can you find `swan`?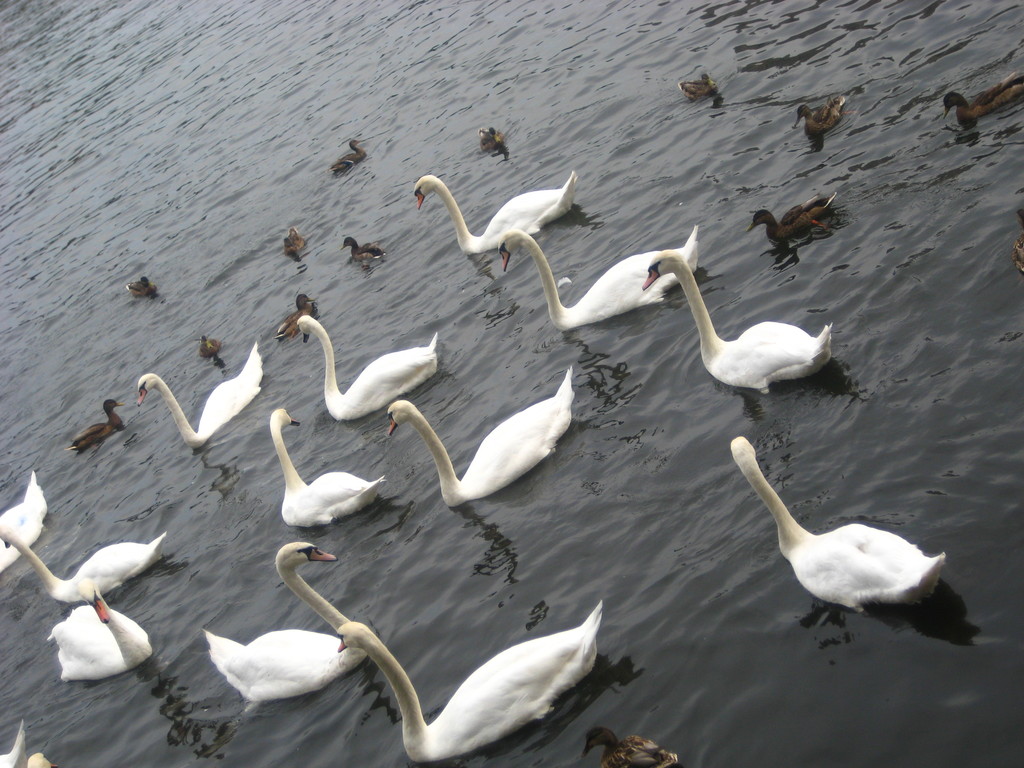
Yes, bounding box: 337,600,600,767.
